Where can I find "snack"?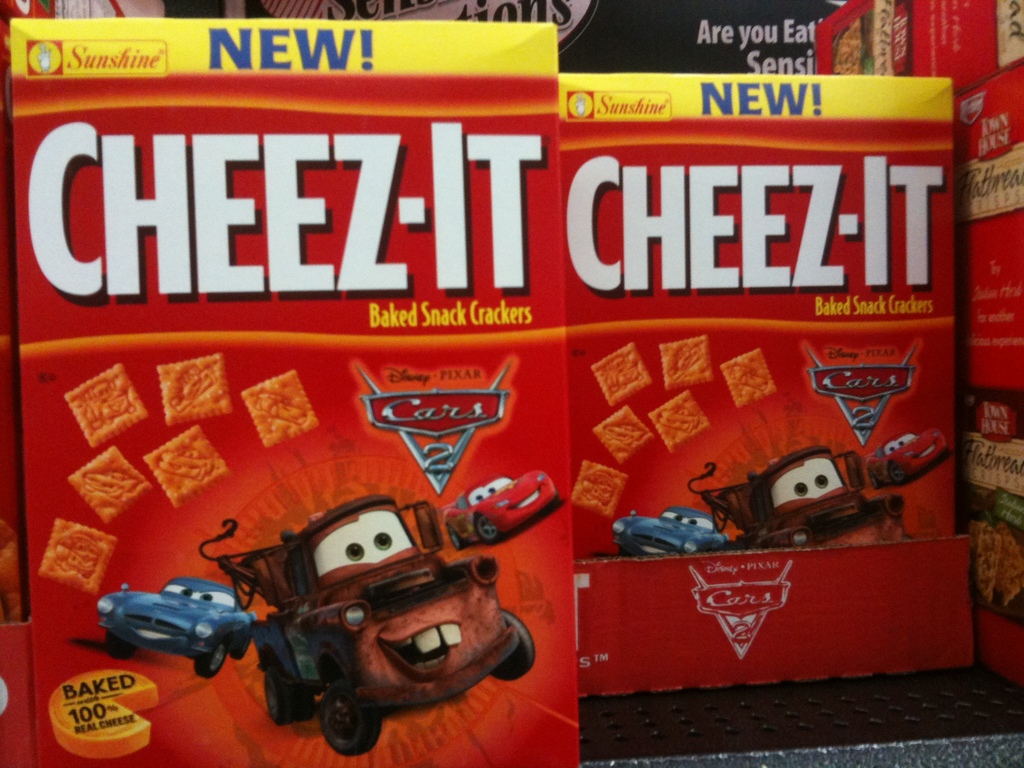
You can find it at rect(649, 392, 710, 449).
